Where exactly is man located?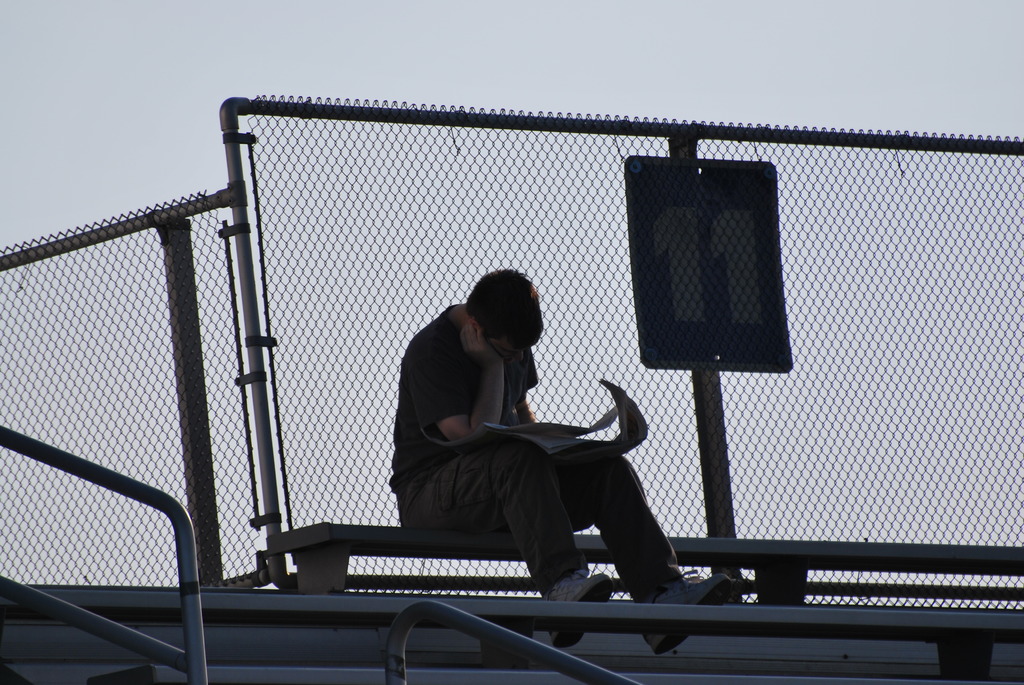
Its bounding box is detection(371, 284, 675, 607).
